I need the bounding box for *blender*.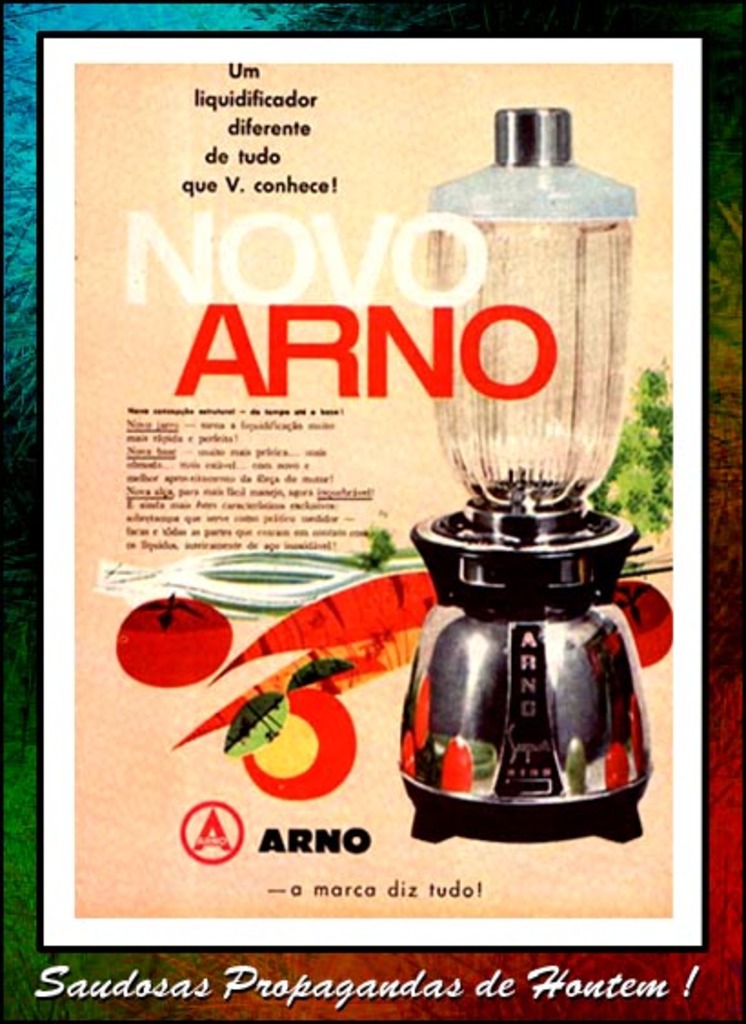
Here it is: {"left": 389, "top": 195, "right": 657, "bottom": 886}.
